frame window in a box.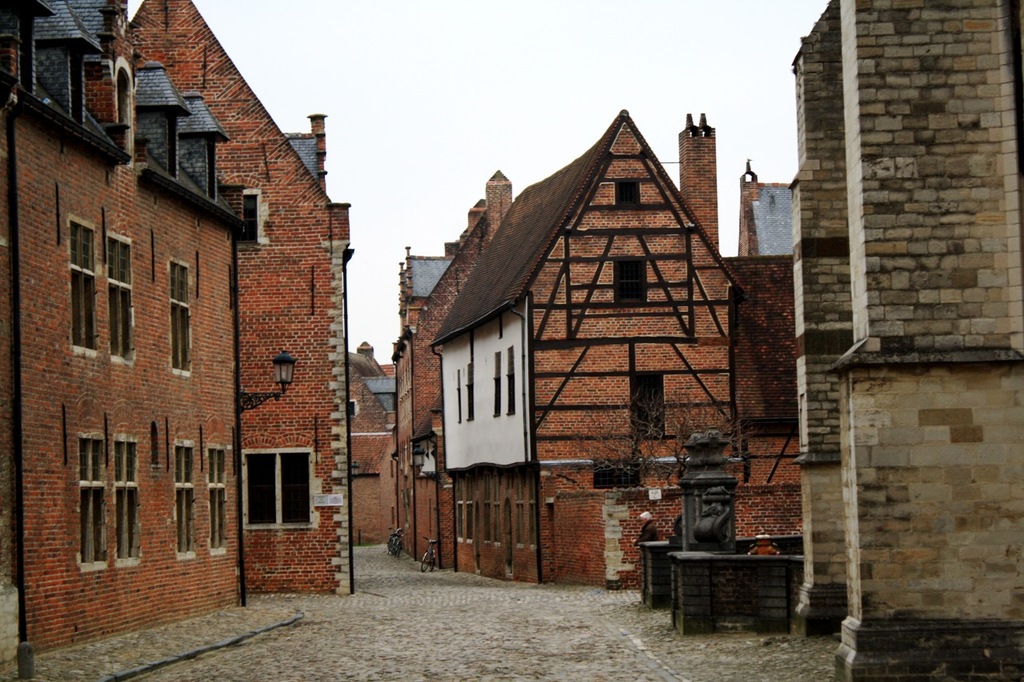
bbox=(631, 376, 661, 433).
